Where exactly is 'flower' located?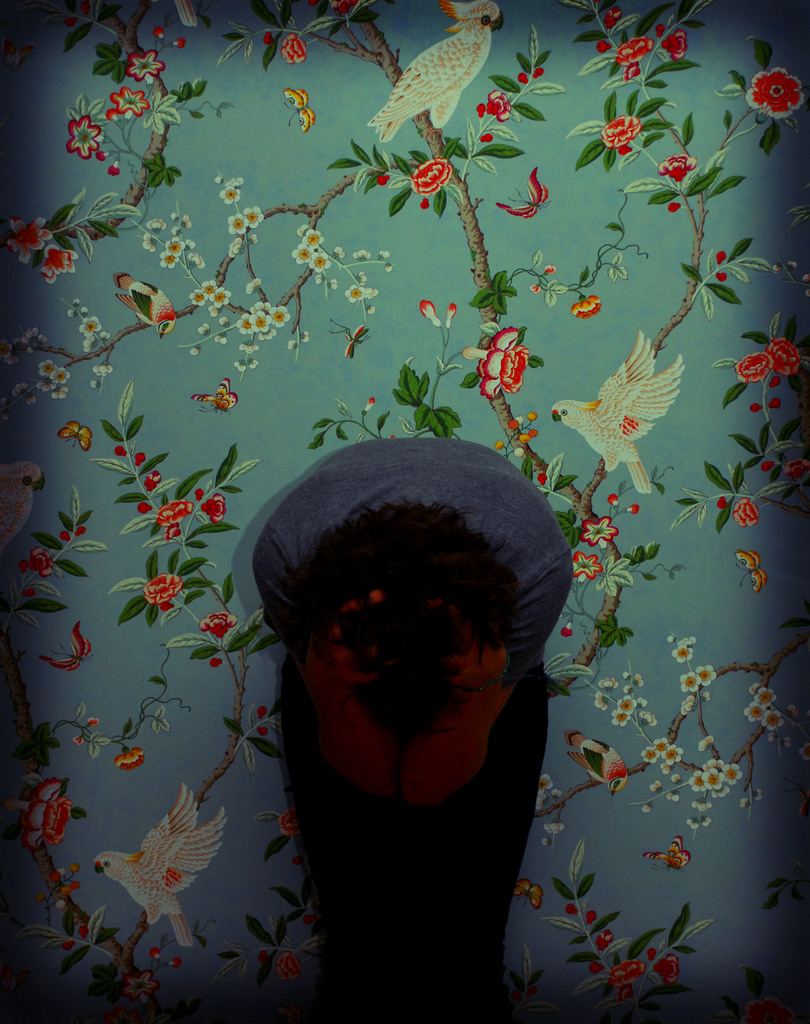
Its bounding box is l=276, t=953, r=301, b=984.
